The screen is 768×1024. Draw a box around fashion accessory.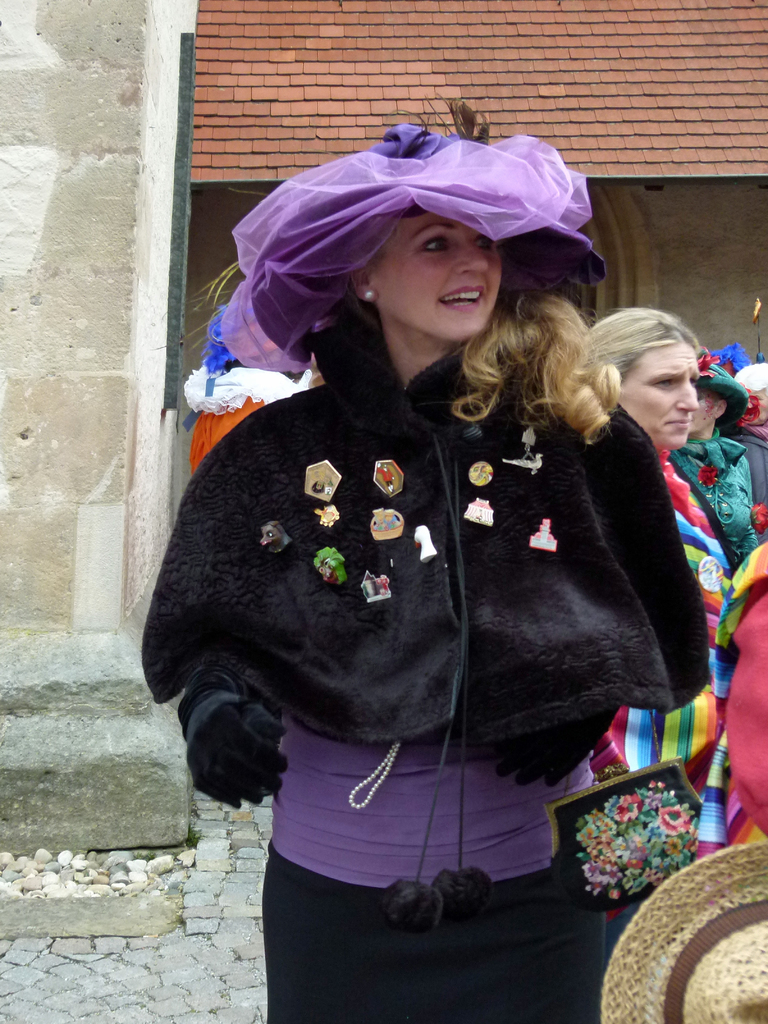
pyautogui.locateOnScreen(413, 524, 440, 563).
